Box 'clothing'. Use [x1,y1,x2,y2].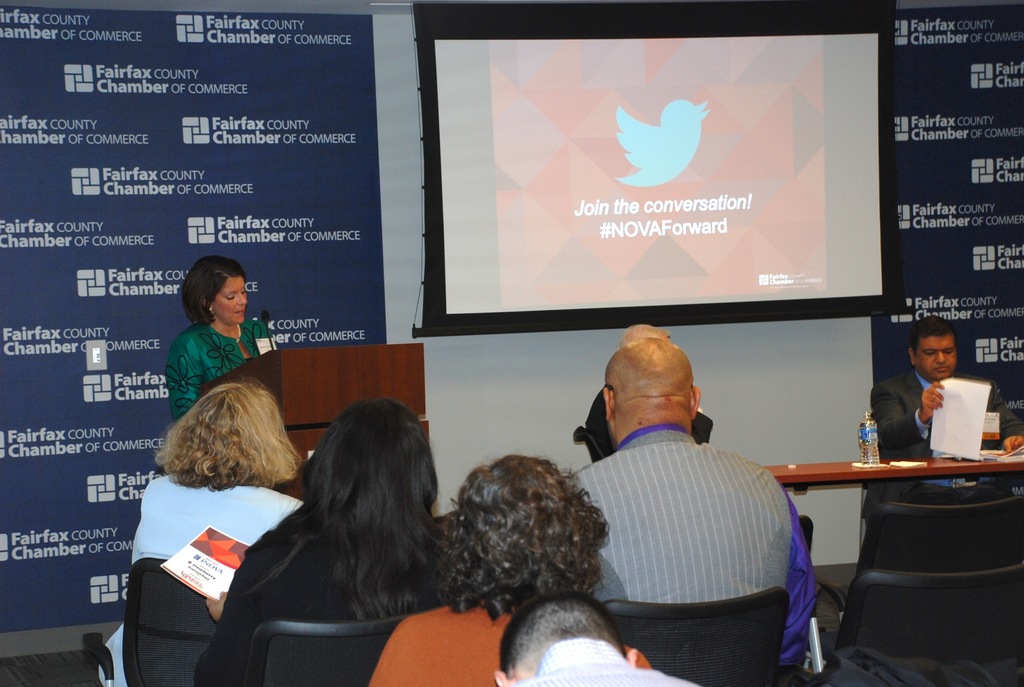
[196,510,447,686].
